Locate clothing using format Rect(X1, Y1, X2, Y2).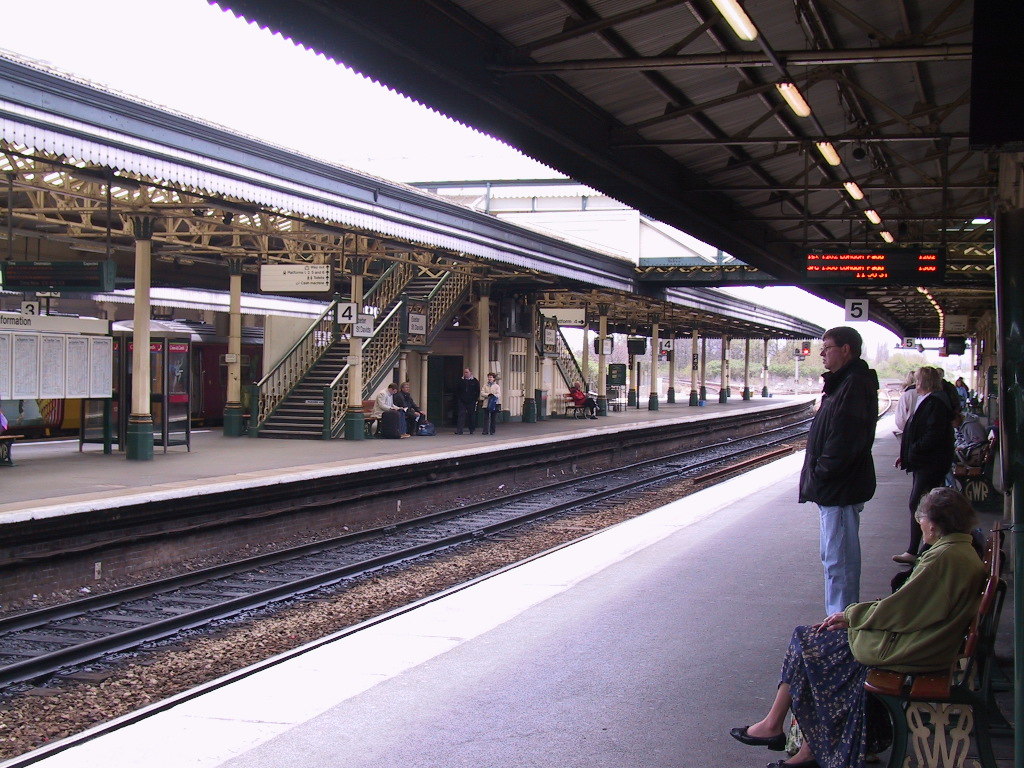
Rect(955, 413, 990, 462).
